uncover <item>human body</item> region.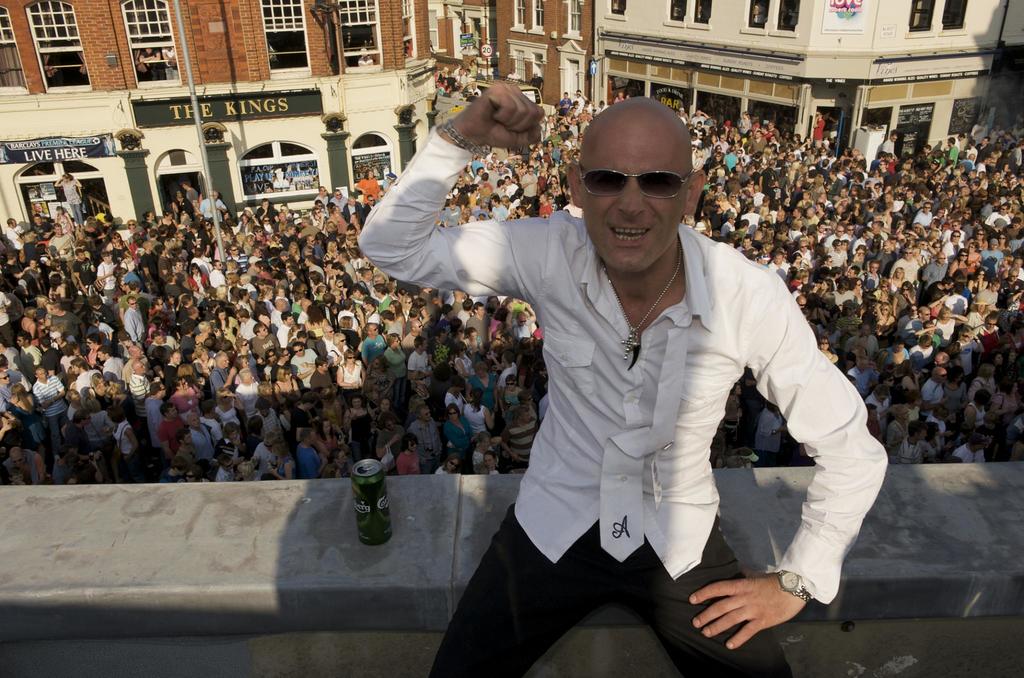
Uncovered: rect(260, 219, 271, 234).
